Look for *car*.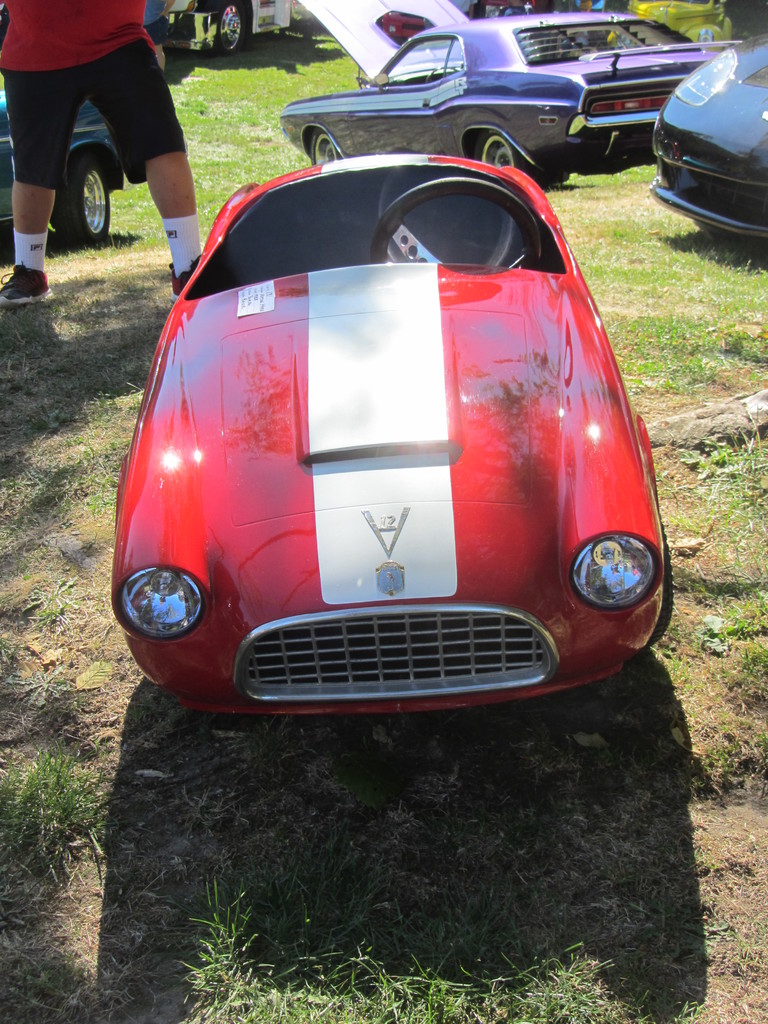
Found: [x1=278, y1=0, x2=736, y2=174].
